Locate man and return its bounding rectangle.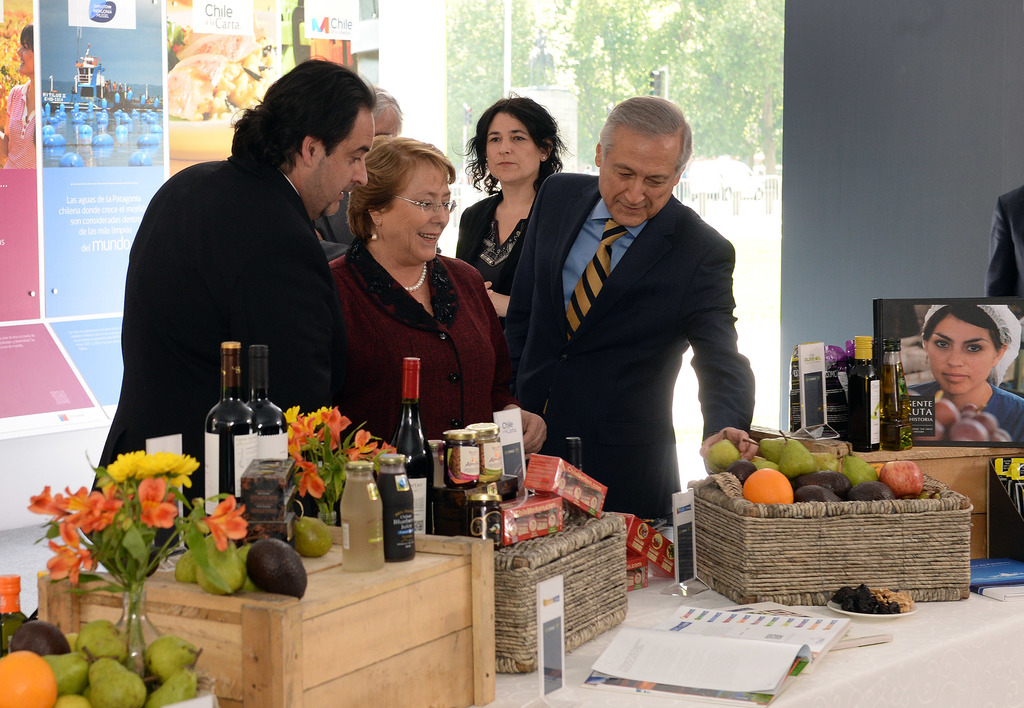
[495,95,753,542].
